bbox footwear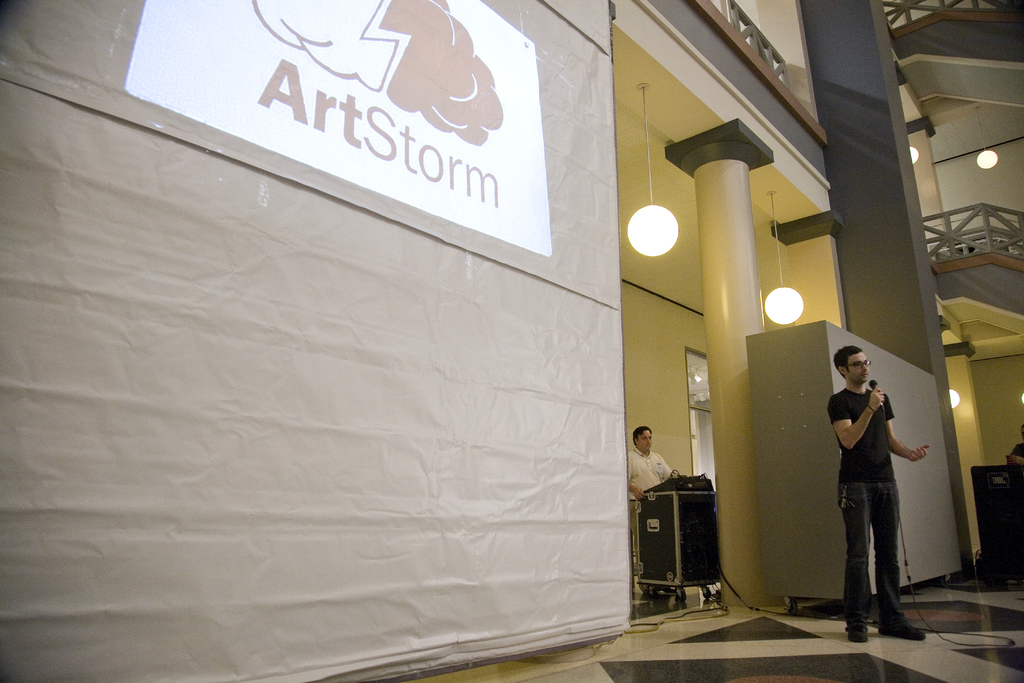
locate(844, 622, 870, 641)
